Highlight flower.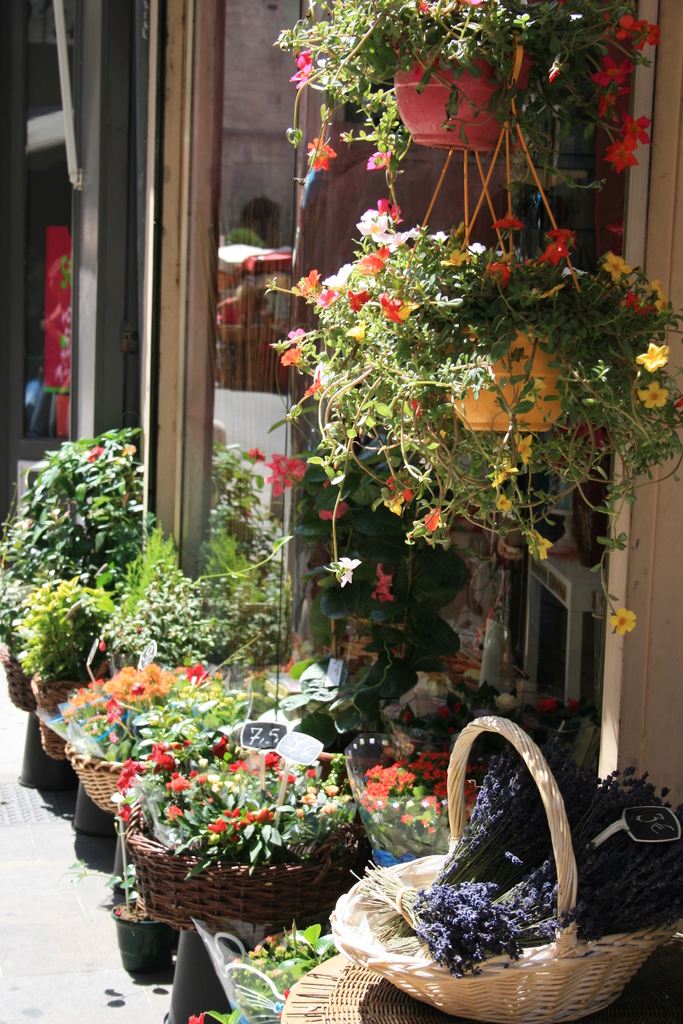
Highlighted region: <box>618,15,656,44</box>.
